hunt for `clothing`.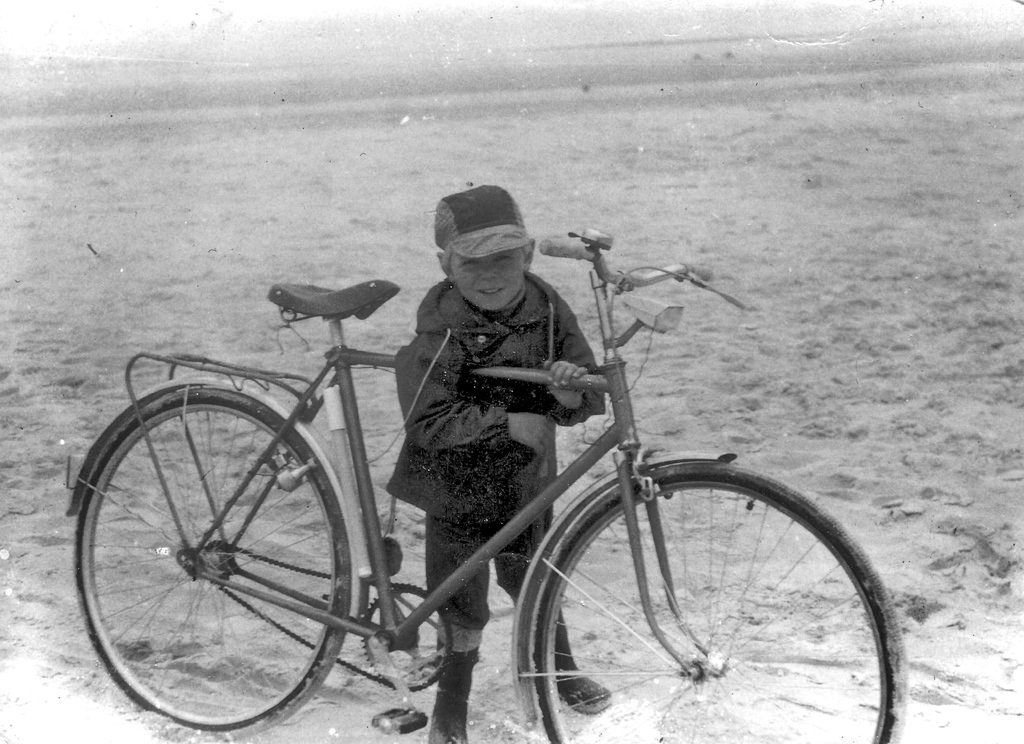
Hunted down at BBox(378, 272, 608, 672).
